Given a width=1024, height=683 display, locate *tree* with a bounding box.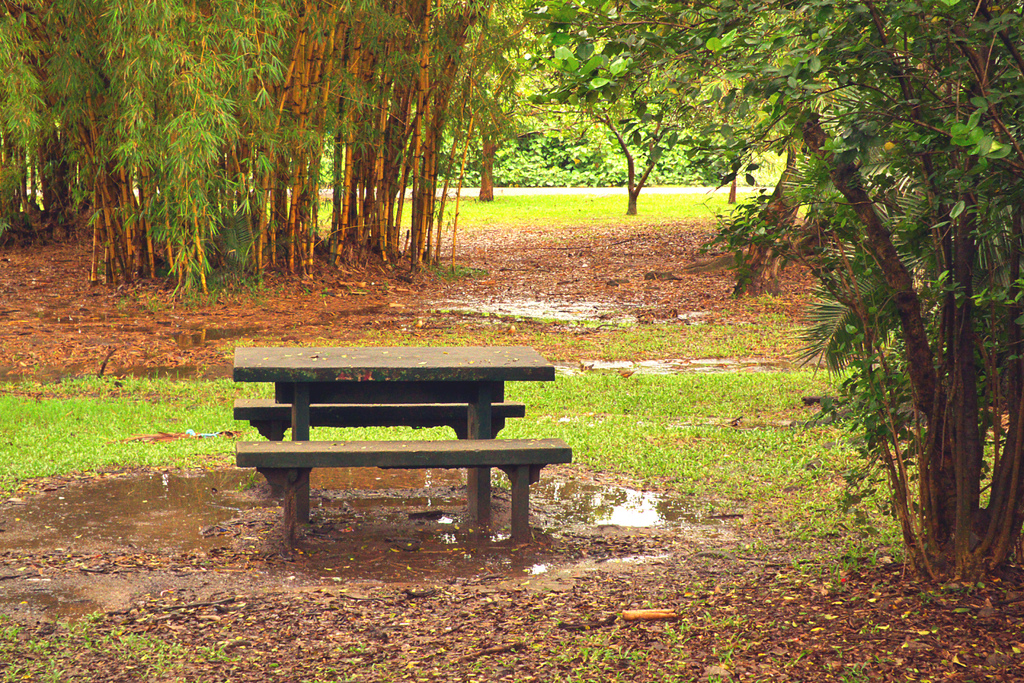
Located: bbox=(511, 0, 1023, 584).
